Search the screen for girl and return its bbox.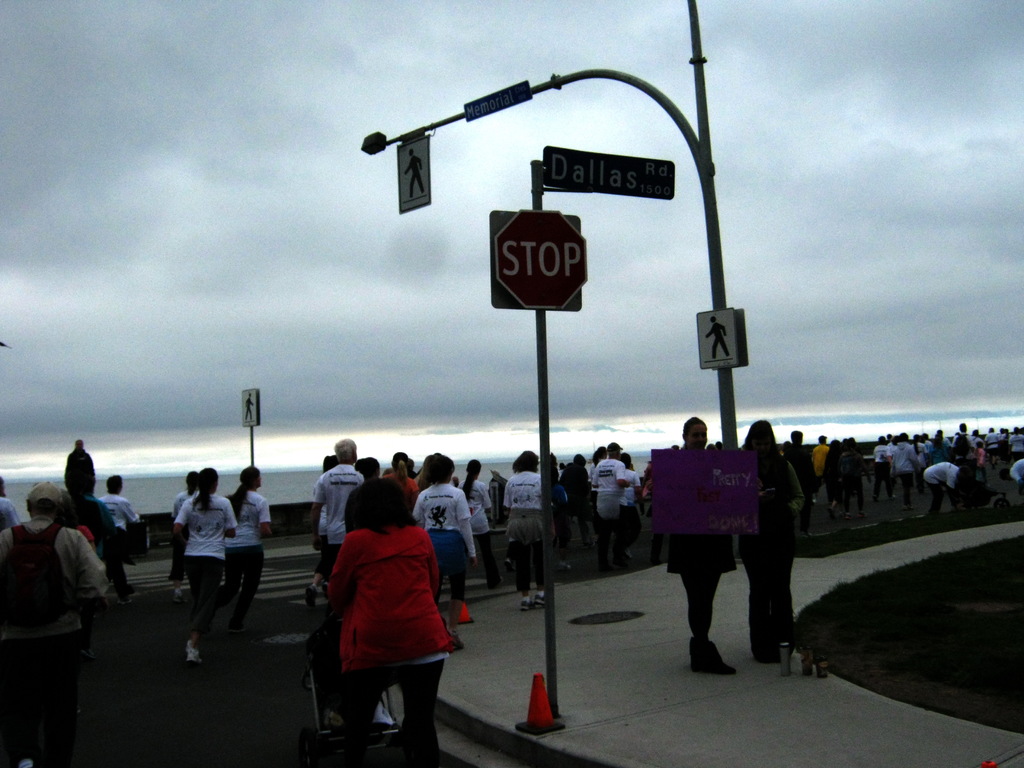
Found: 456 458 496 590.
